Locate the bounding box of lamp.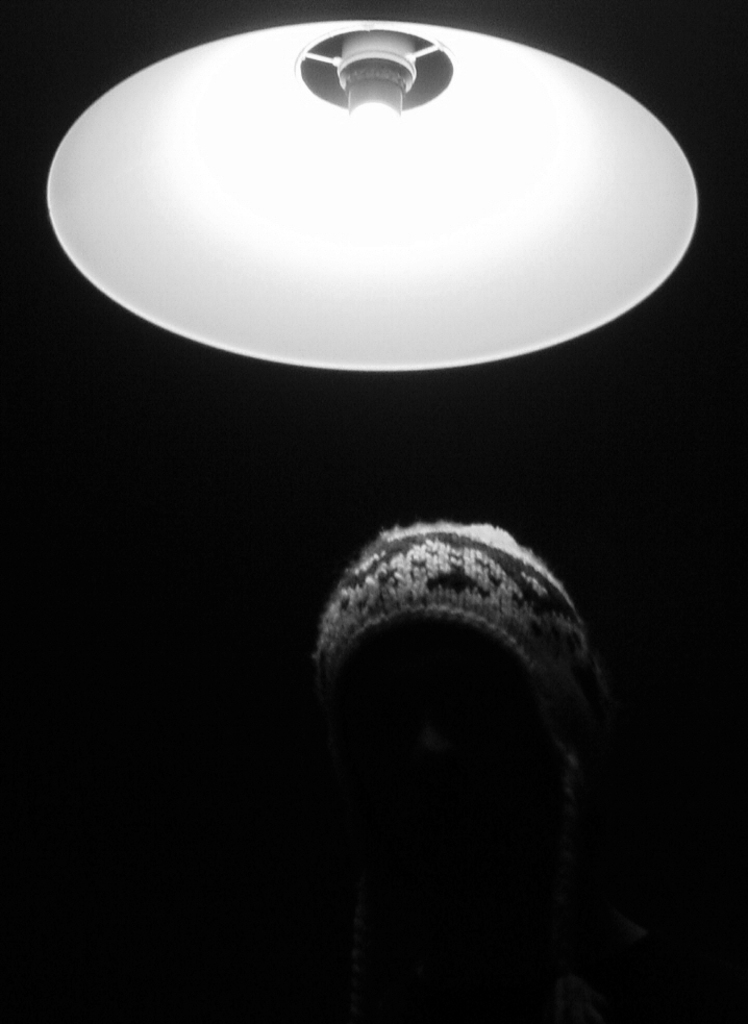
Bounding box: 46,19,702,370.
